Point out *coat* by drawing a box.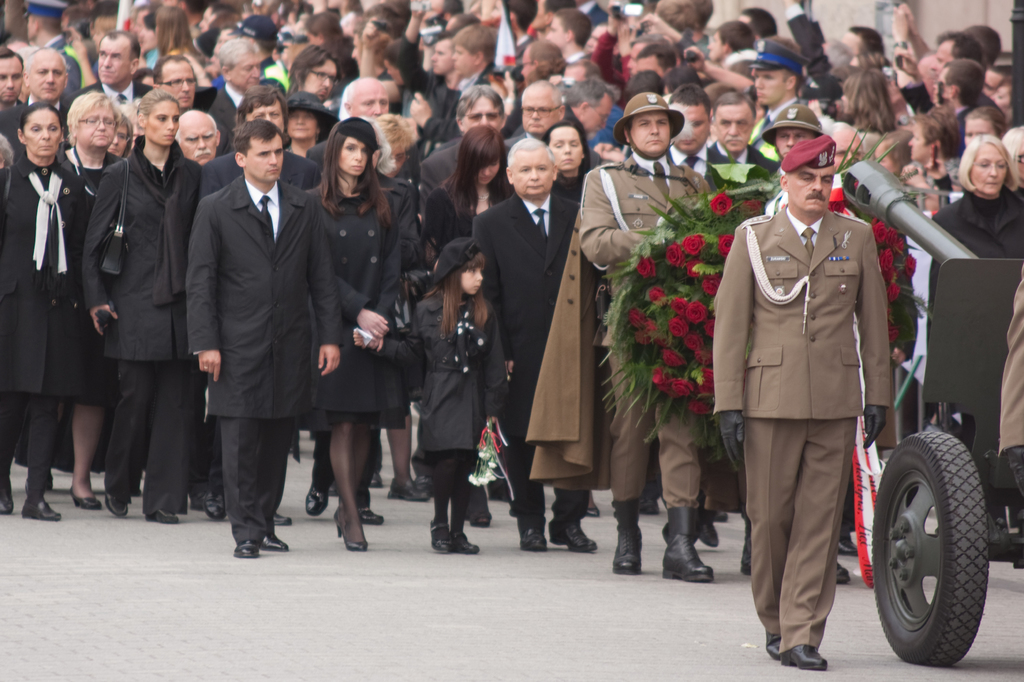
73/151/202/356.
